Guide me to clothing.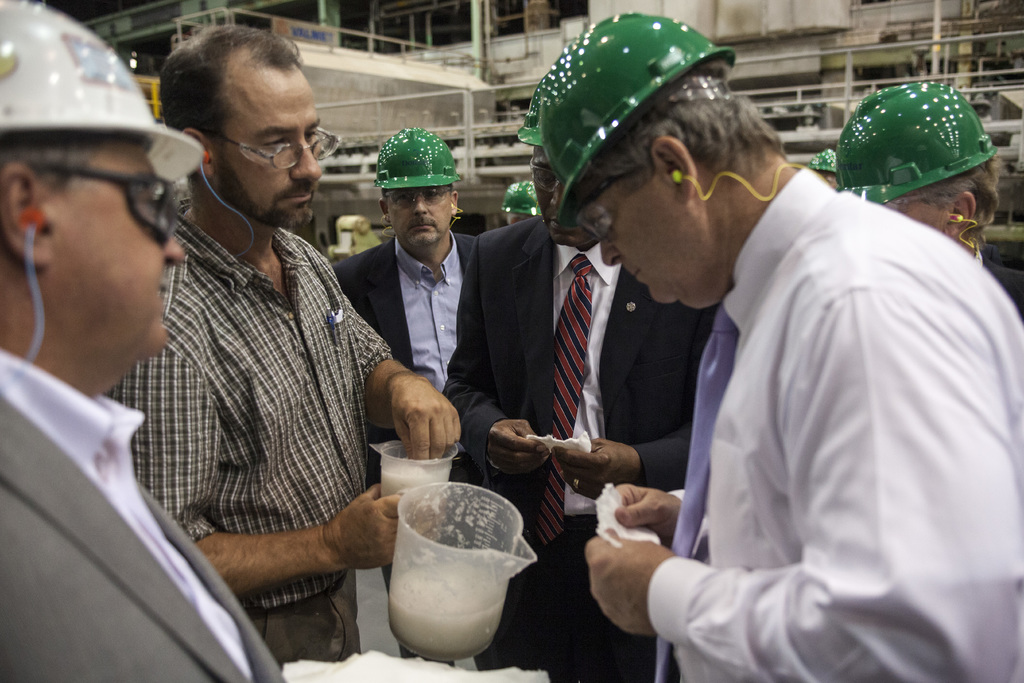
Guidance: [561,124,1014,682].
